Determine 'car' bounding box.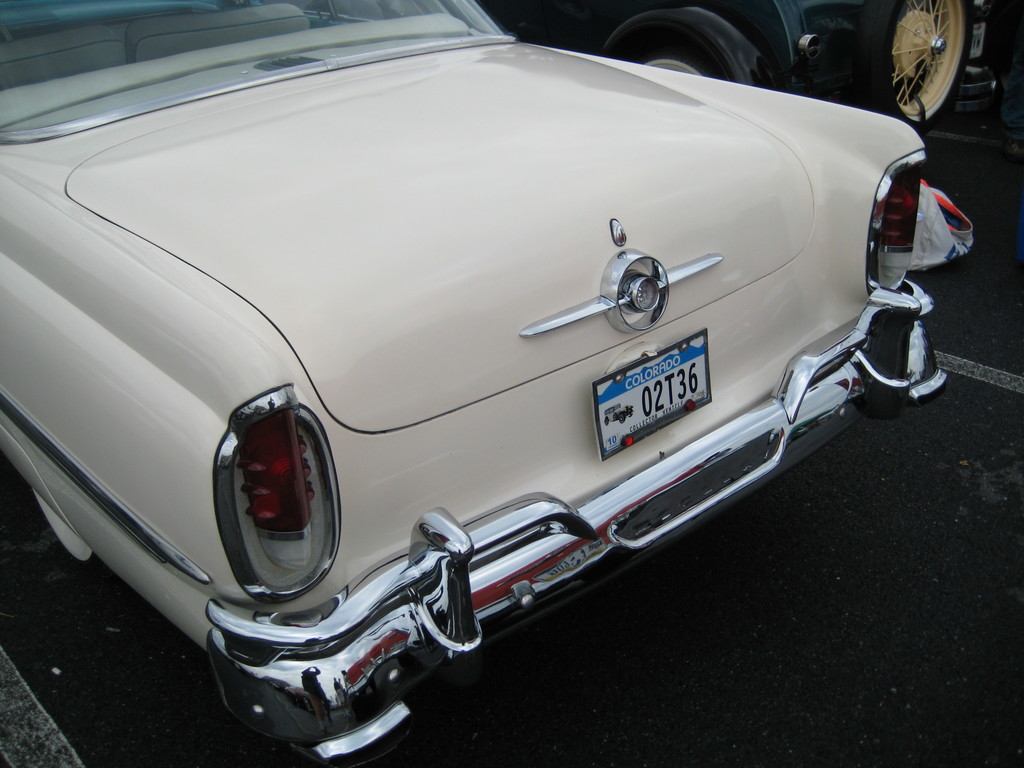
Determined: pyautogui.locateOnScreen(481, 0, 967, 136).
